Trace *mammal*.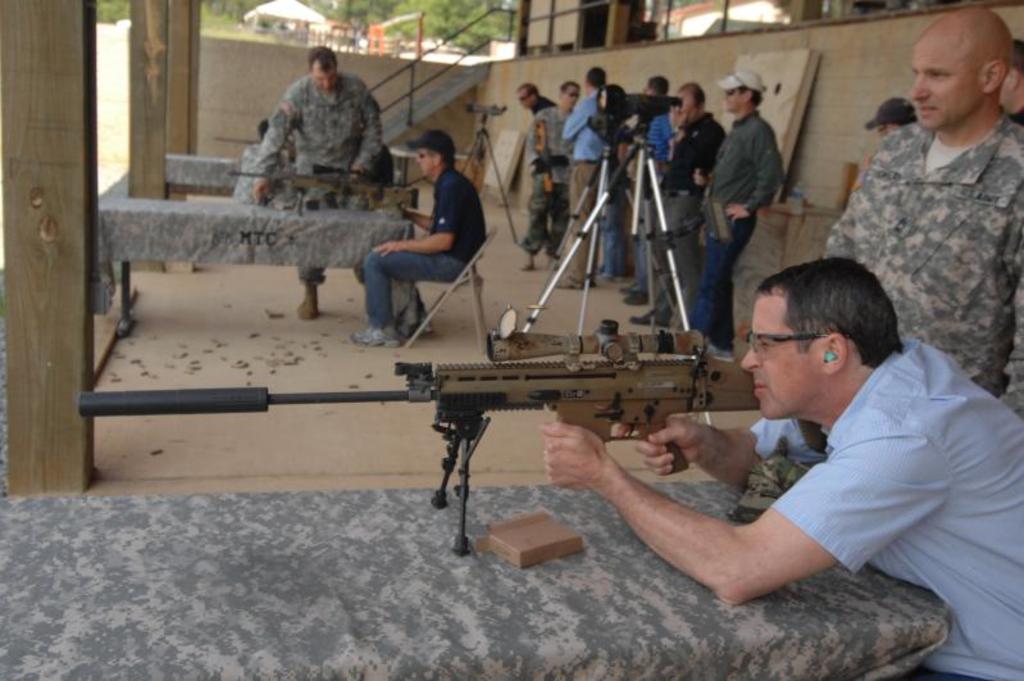
Traced to <bbox>631, 76, 728, 330</bbox>.
